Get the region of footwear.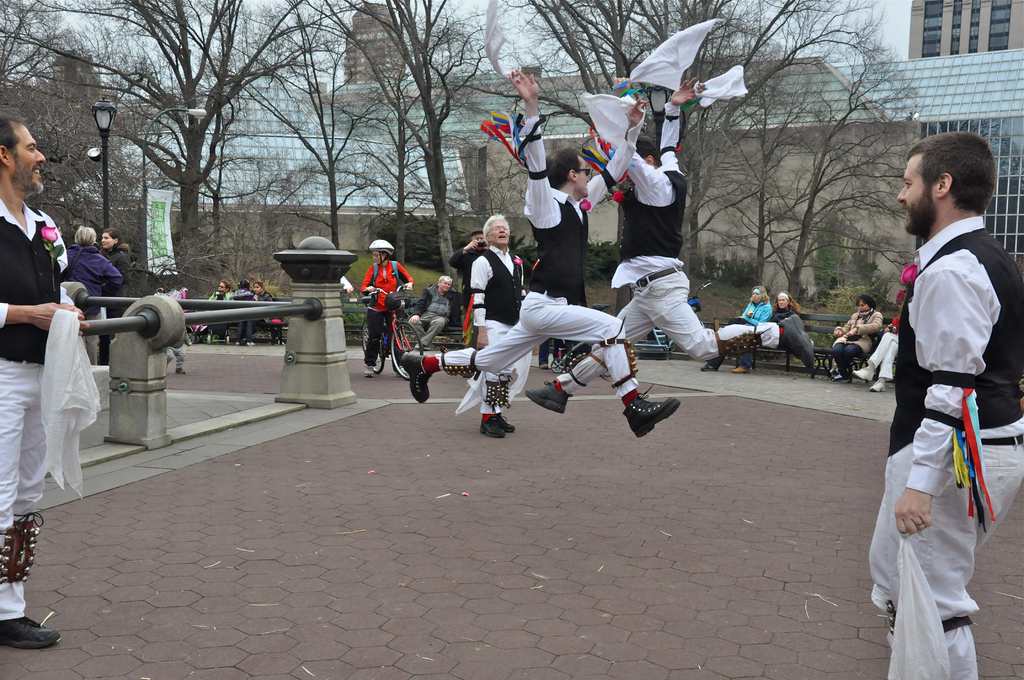
select_region(831, 375, 849, 382).
